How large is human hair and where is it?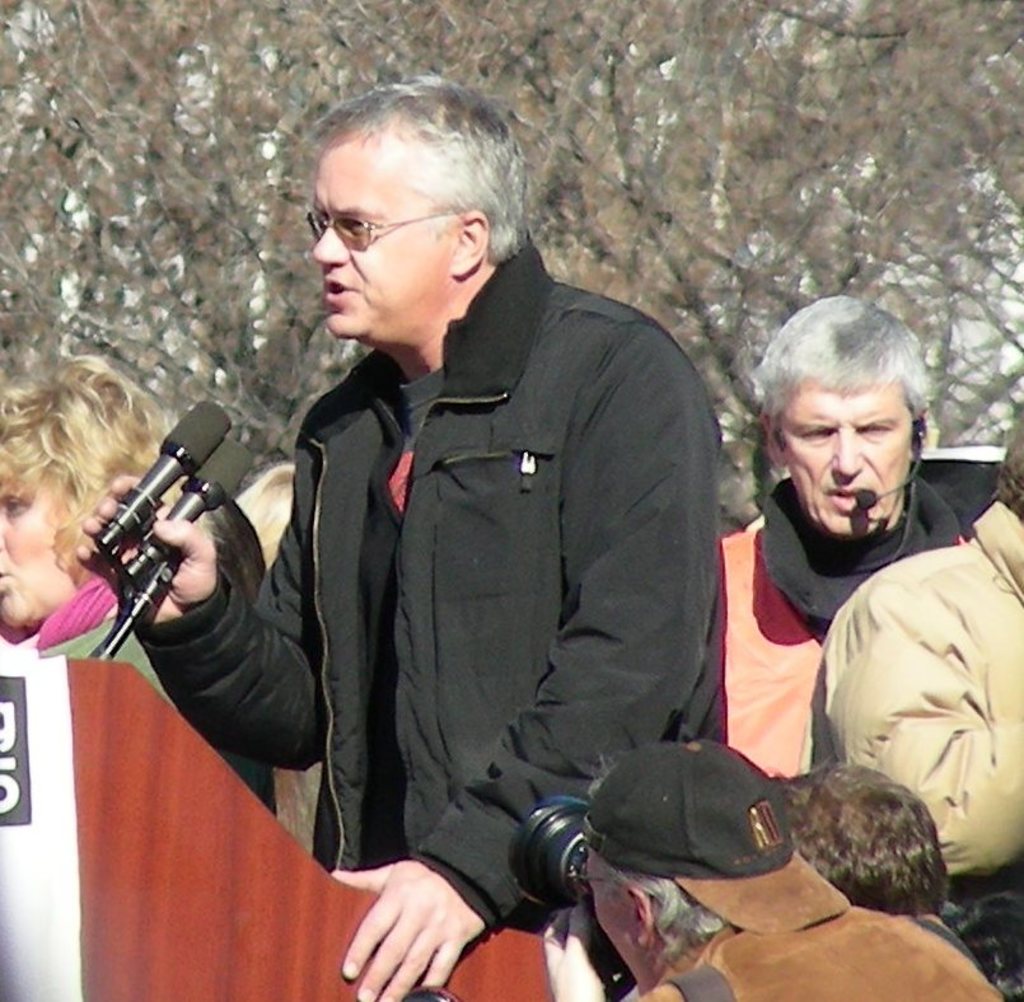
Bounding box: box(752, 292, 931, 439).
